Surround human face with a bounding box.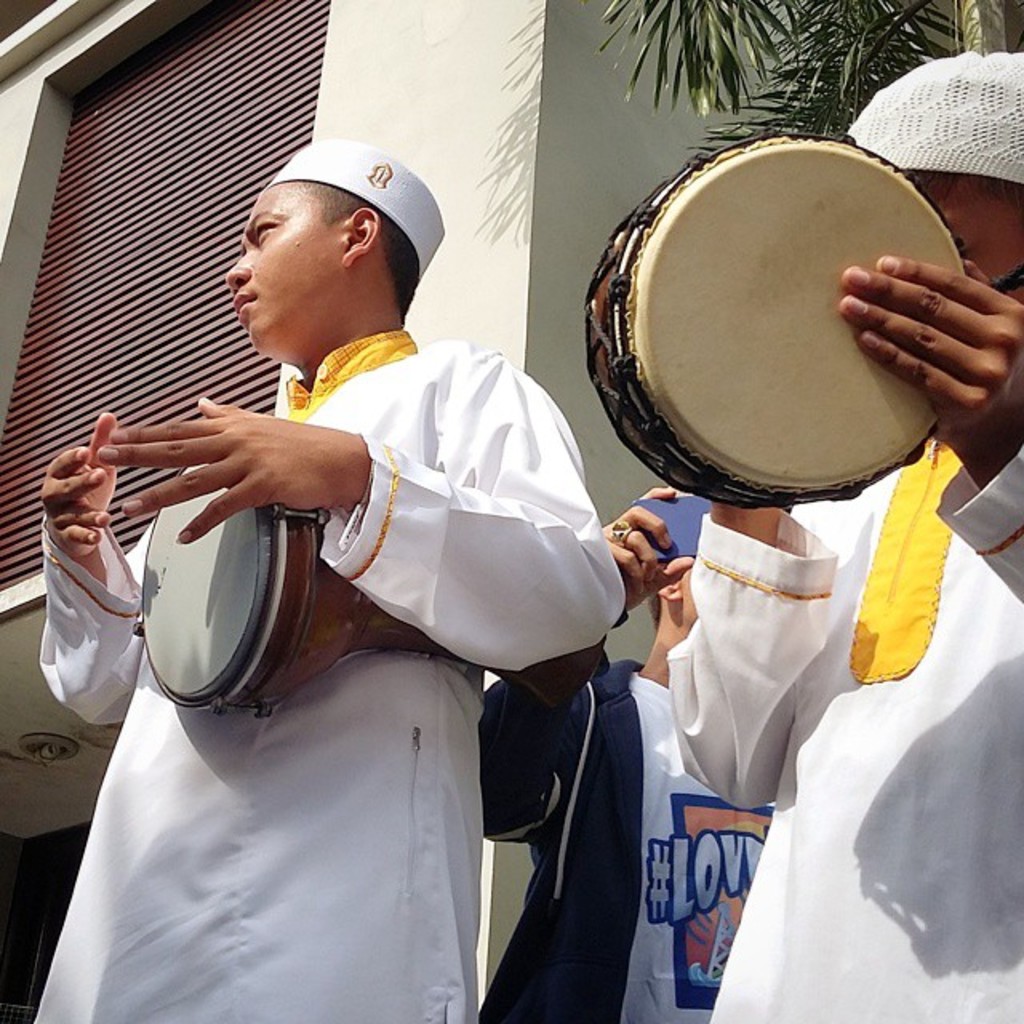
(left=930, top=202, right=1022, bottom=301).
